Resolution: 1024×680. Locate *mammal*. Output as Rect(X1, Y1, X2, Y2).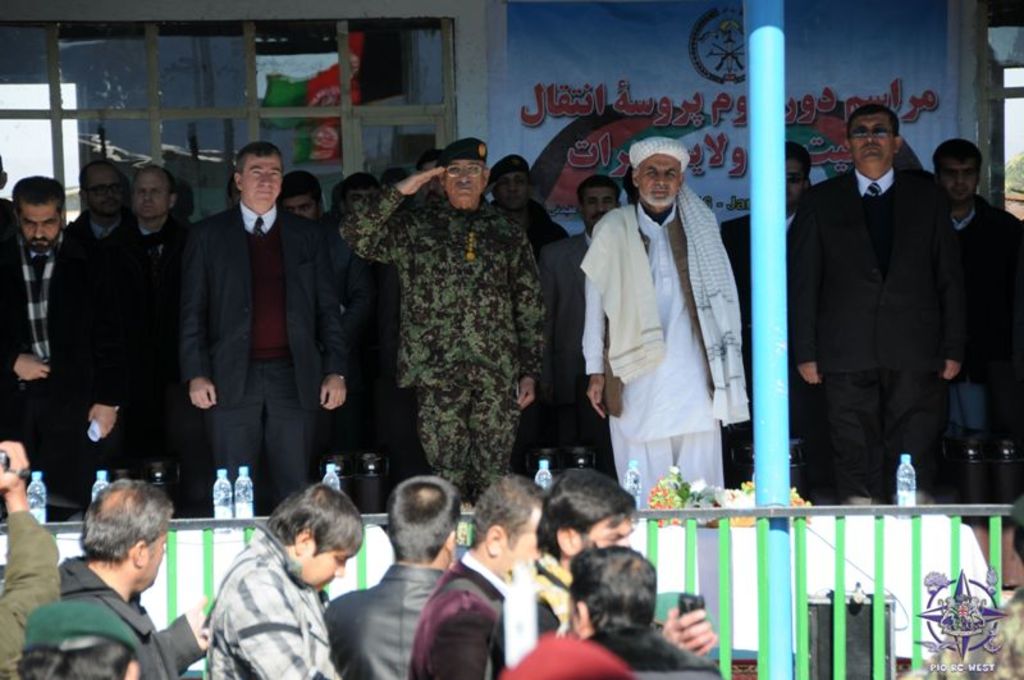
Rect(540, 173, 620, 458).
